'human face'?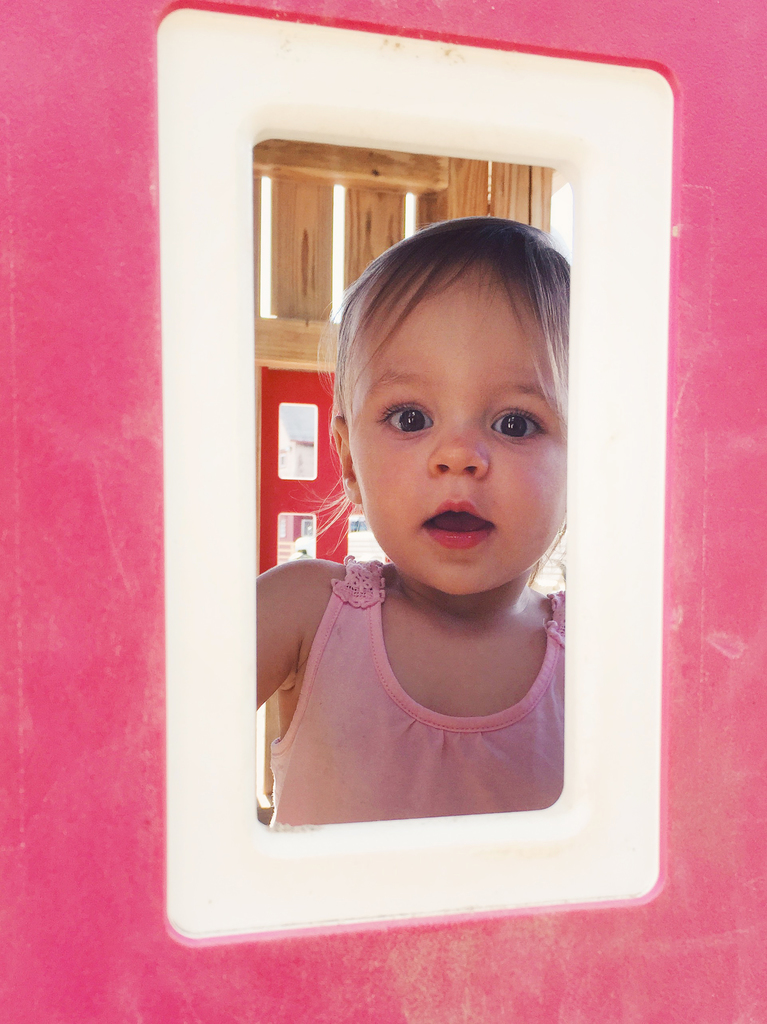
locate(348, 274, 570, 601)
